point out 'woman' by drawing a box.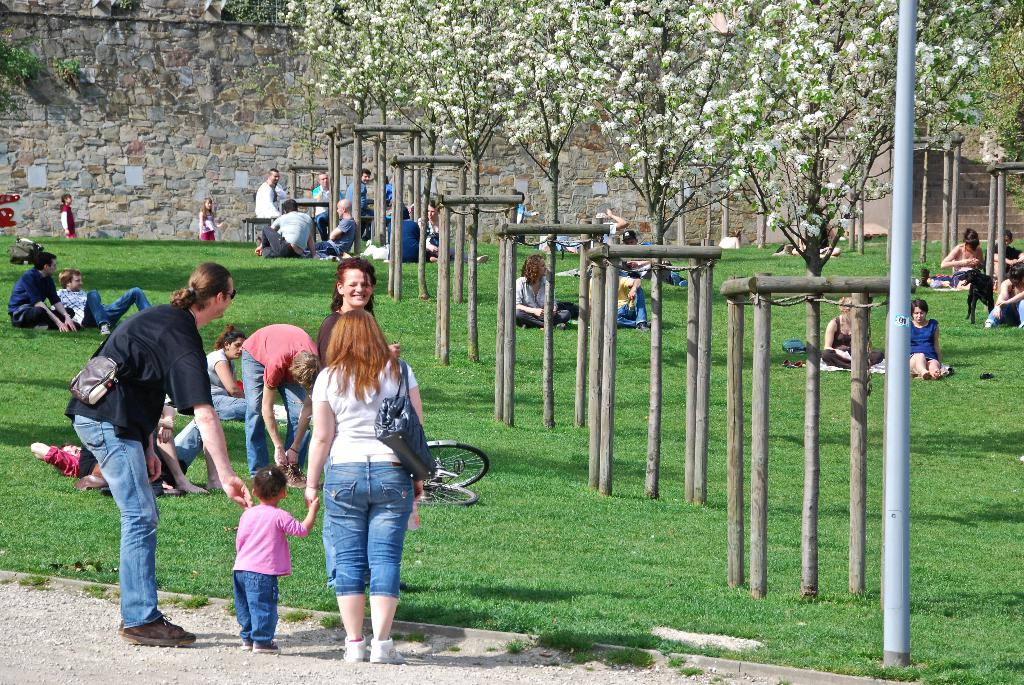
locate(285, 281, 436, 656).
